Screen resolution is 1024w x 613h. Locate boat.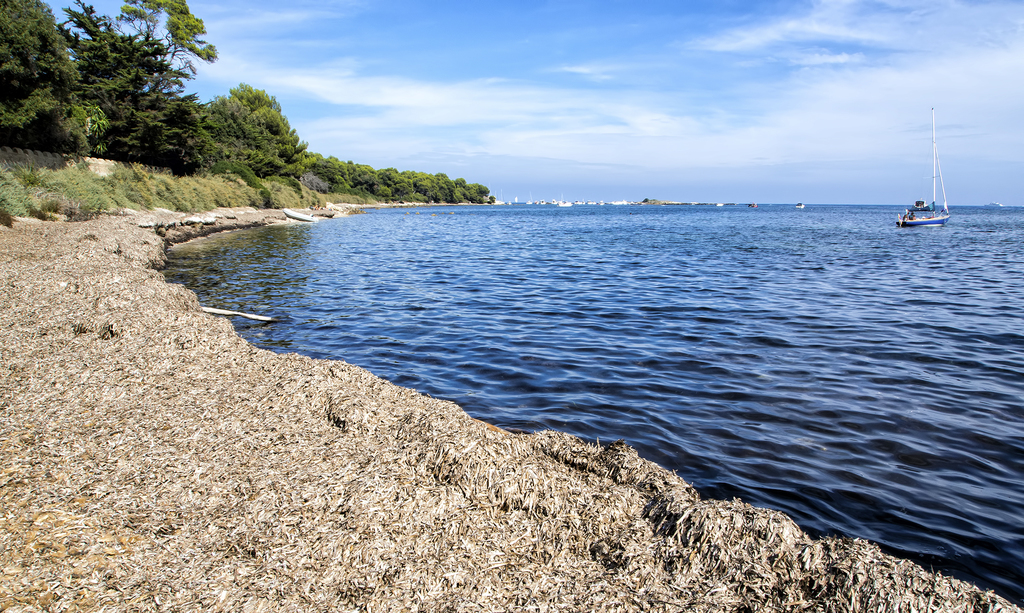
detection(903, 131, 970, 228).
